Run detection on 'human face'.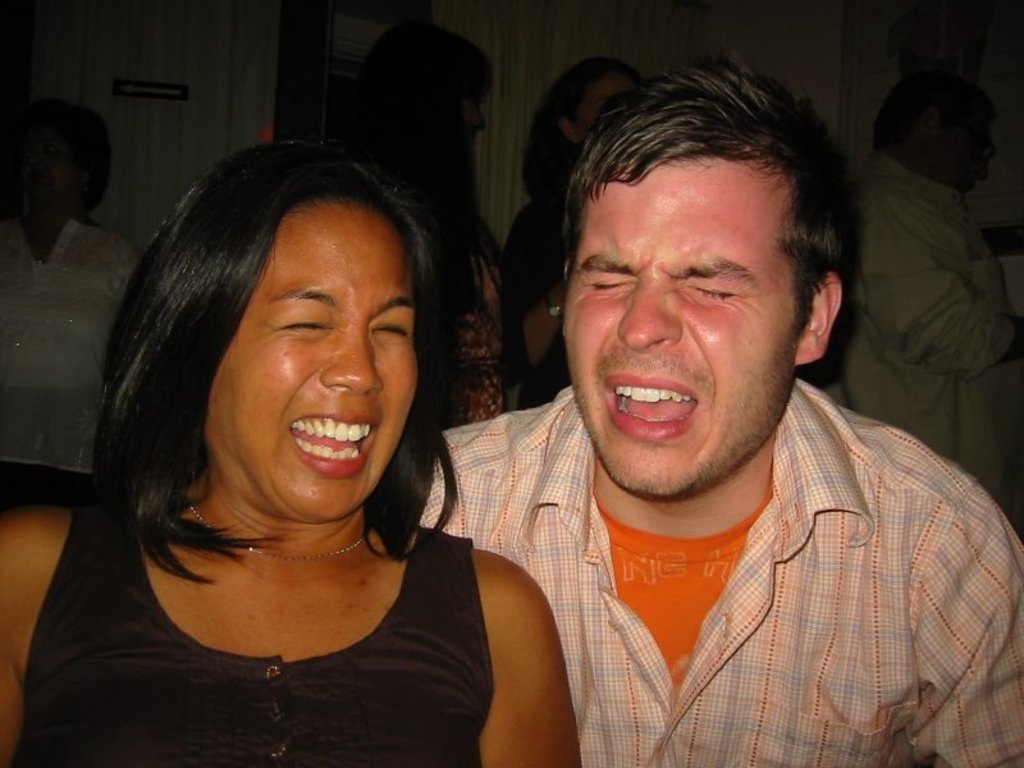
Result: (562, 151, 794, 497).
